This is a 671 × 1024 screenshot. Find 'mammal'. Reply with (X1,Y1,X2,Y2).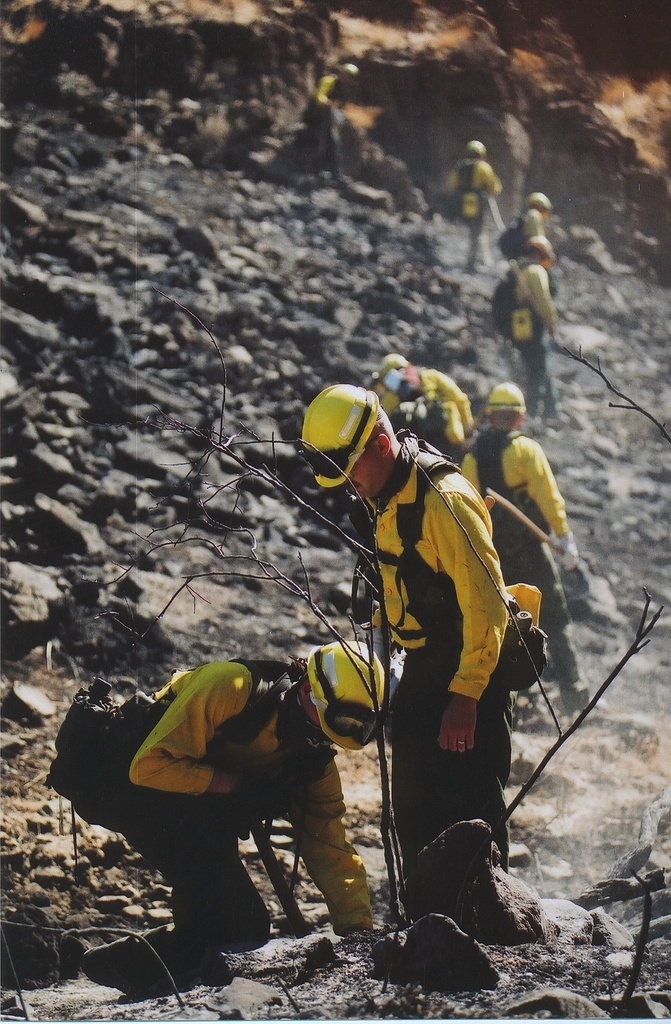
(384,351,472,442).
